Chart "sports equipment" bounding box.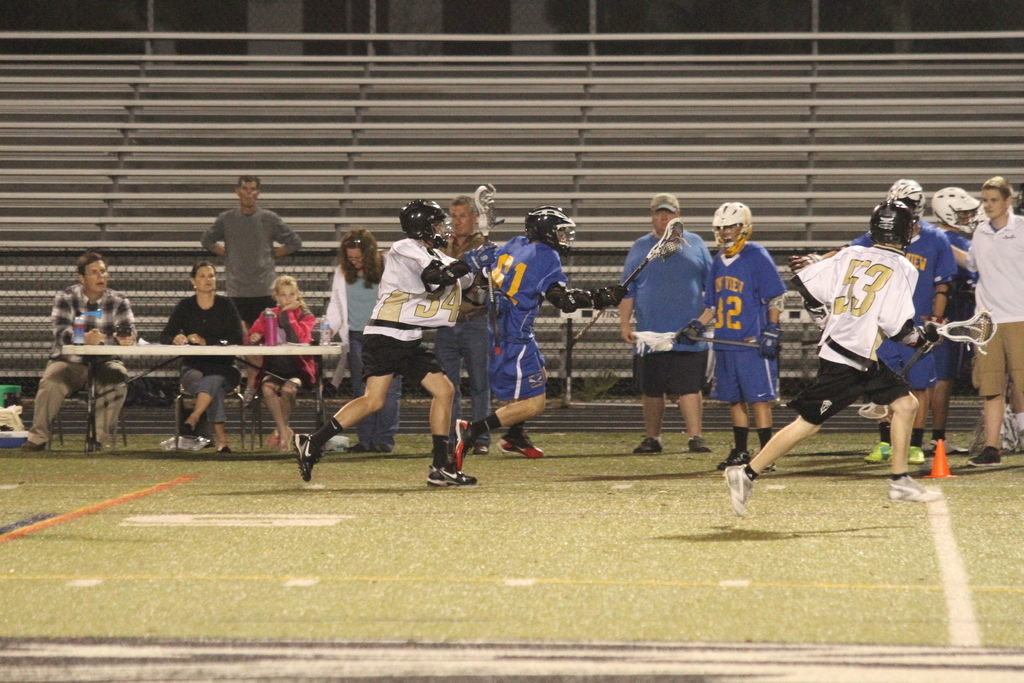
Charted: 666,331,790,354.
